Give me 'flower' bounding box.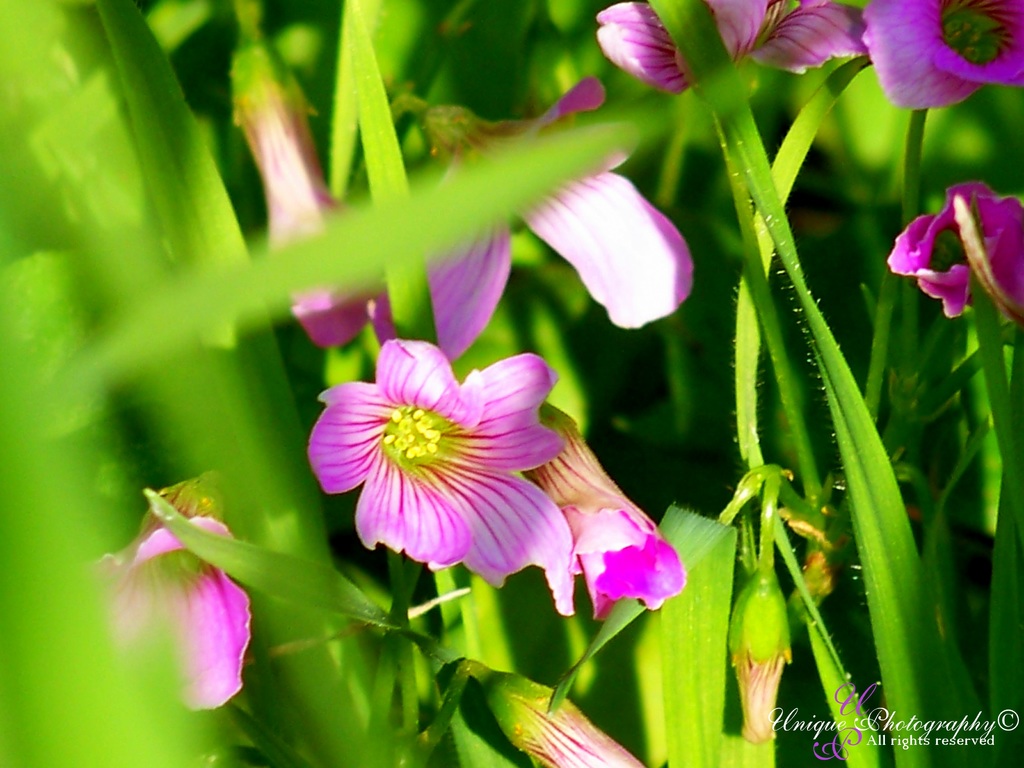
crop(234, 66, 371, 346).
